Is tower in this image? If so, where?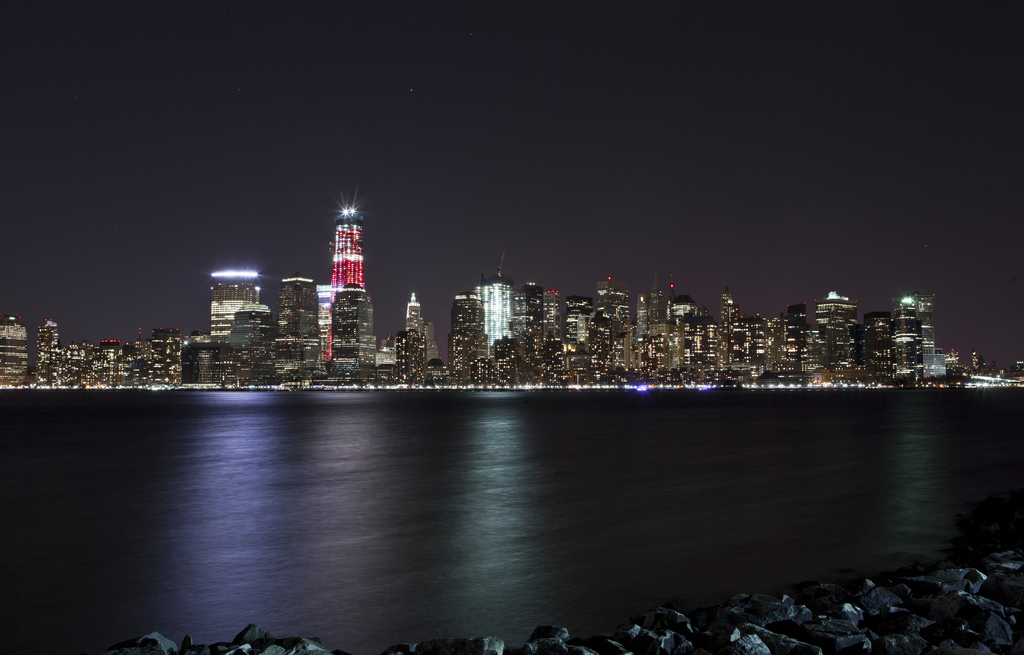
Yes, at pyautogui.locateOnScreen(149, 328, 182, 382).
